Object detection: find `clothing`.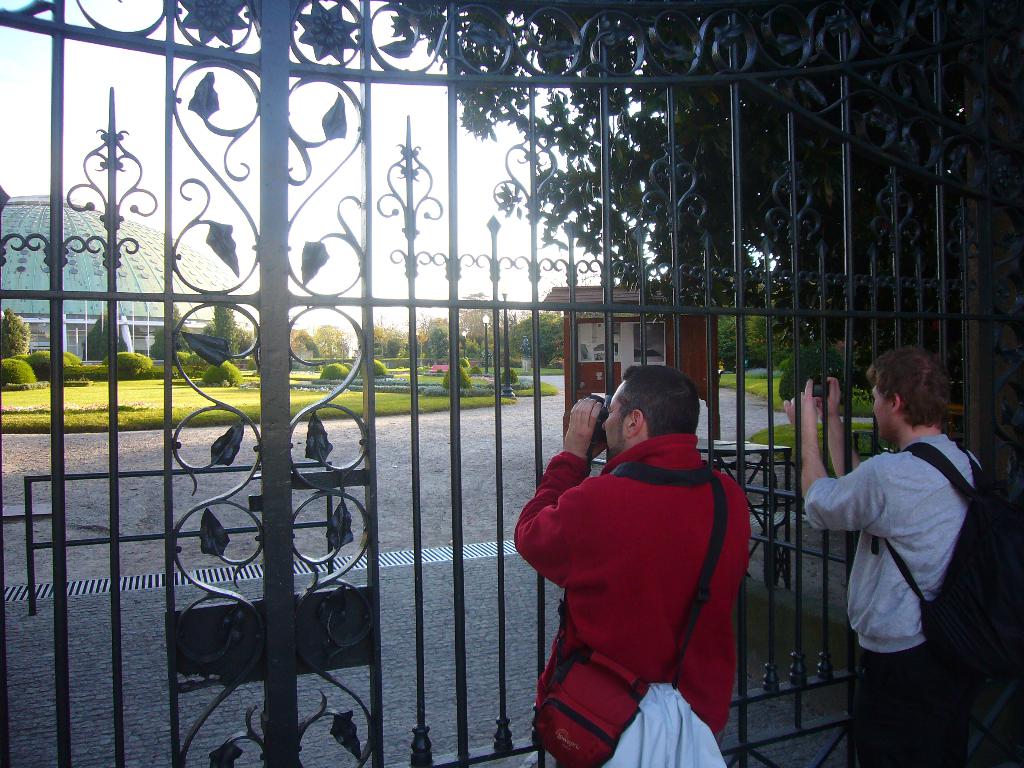
x1=528 y1=418 x2=749 y2=767.
